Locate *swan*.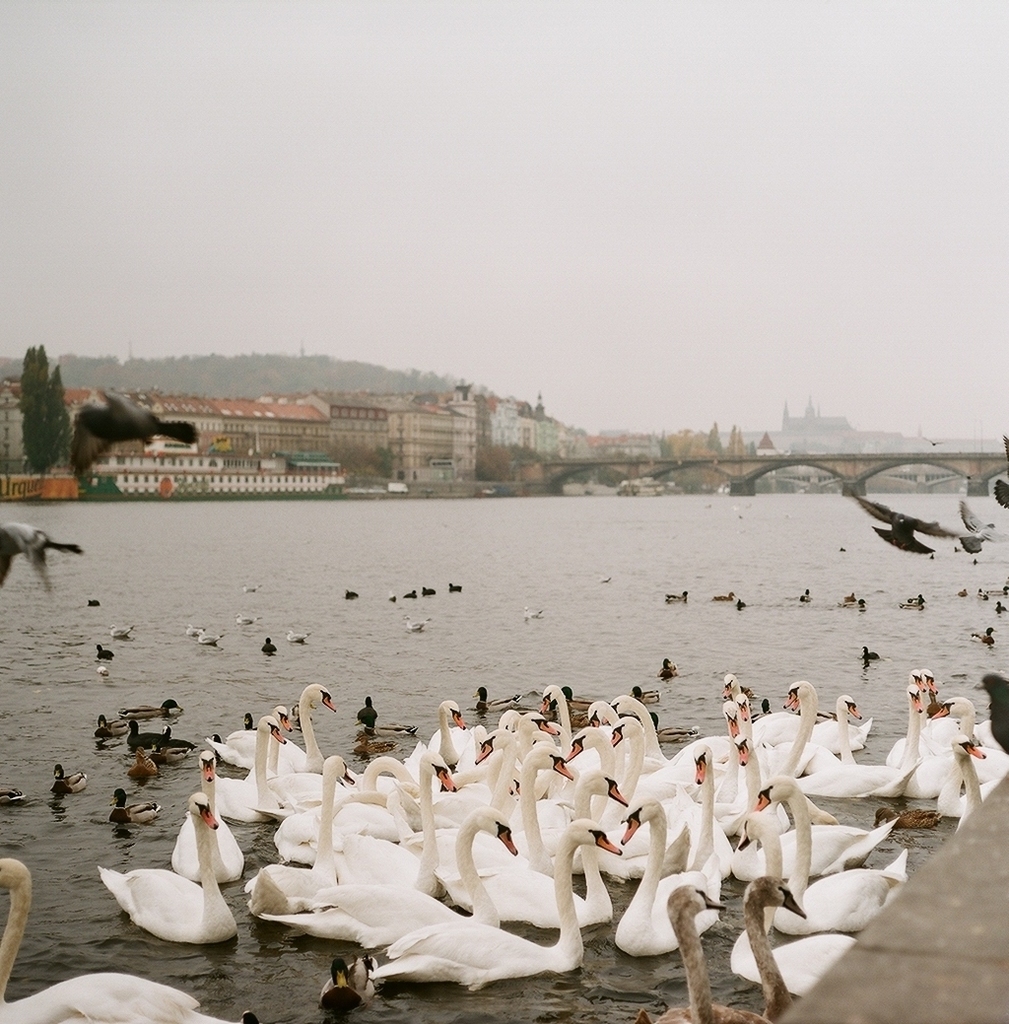
Bounding box: x1=994 y1=601 x2=1008 y2=616.
